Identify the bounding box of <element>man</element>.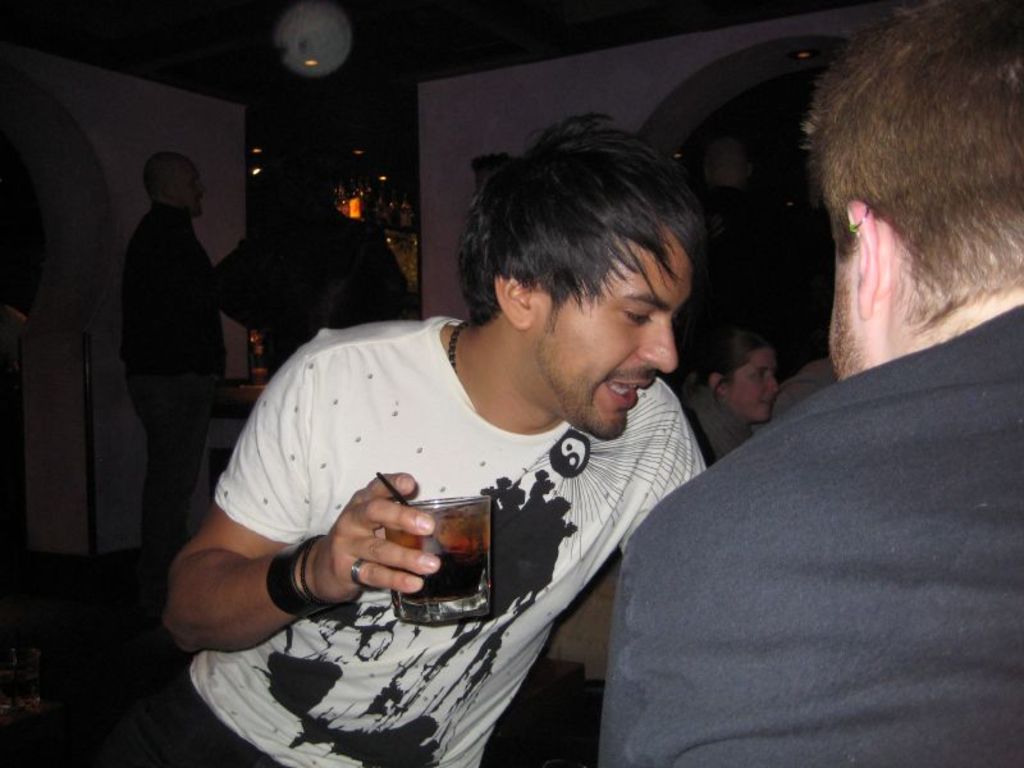
(609,0,1023,767).
